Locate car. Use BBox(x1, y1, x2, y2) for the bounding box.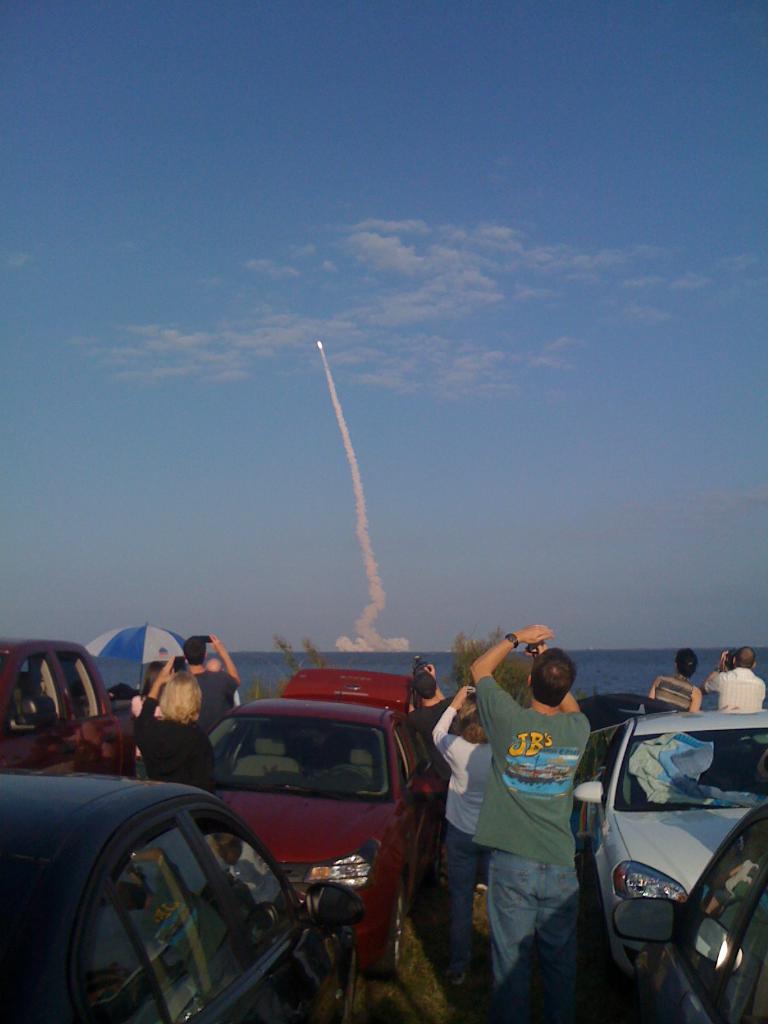
BBox(0, 765, 365, 1023).
